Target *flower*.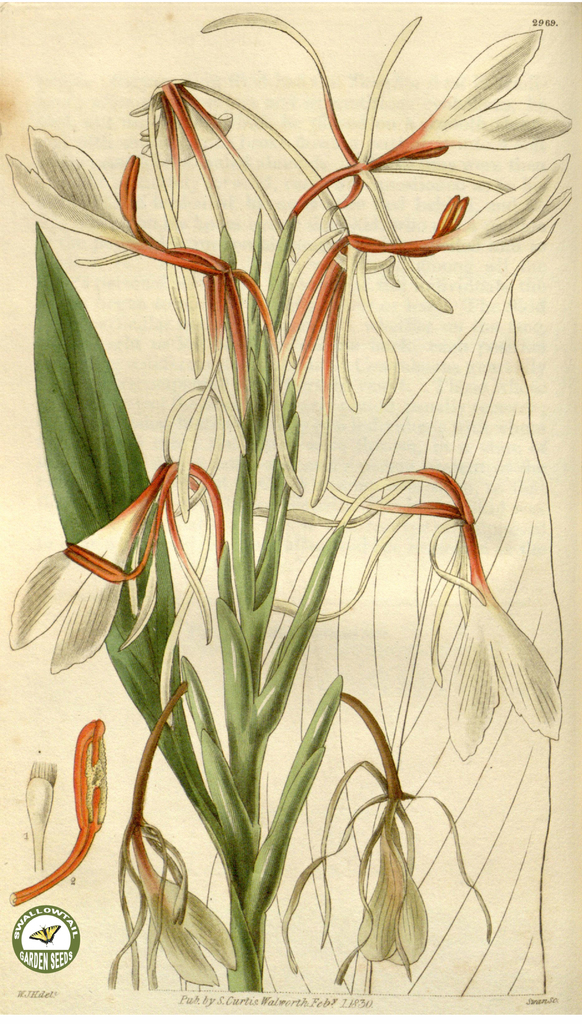
Target region: pyautogui.locateOnScreen(3, 124, 141, 252).
